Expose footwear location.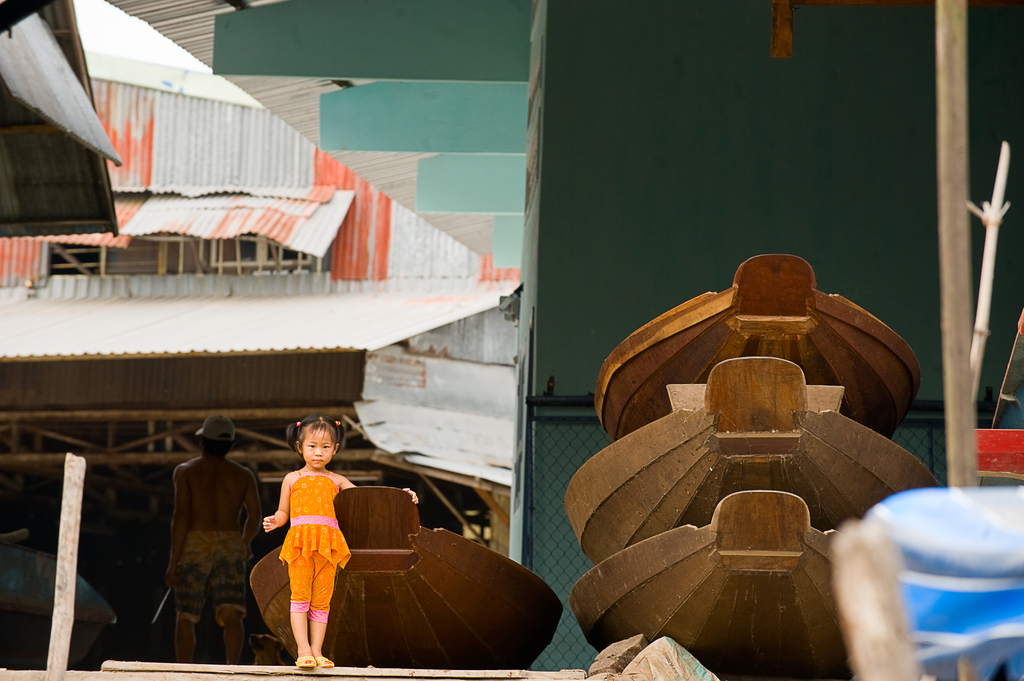
Exposed at box(294, 649, 320, 668).
